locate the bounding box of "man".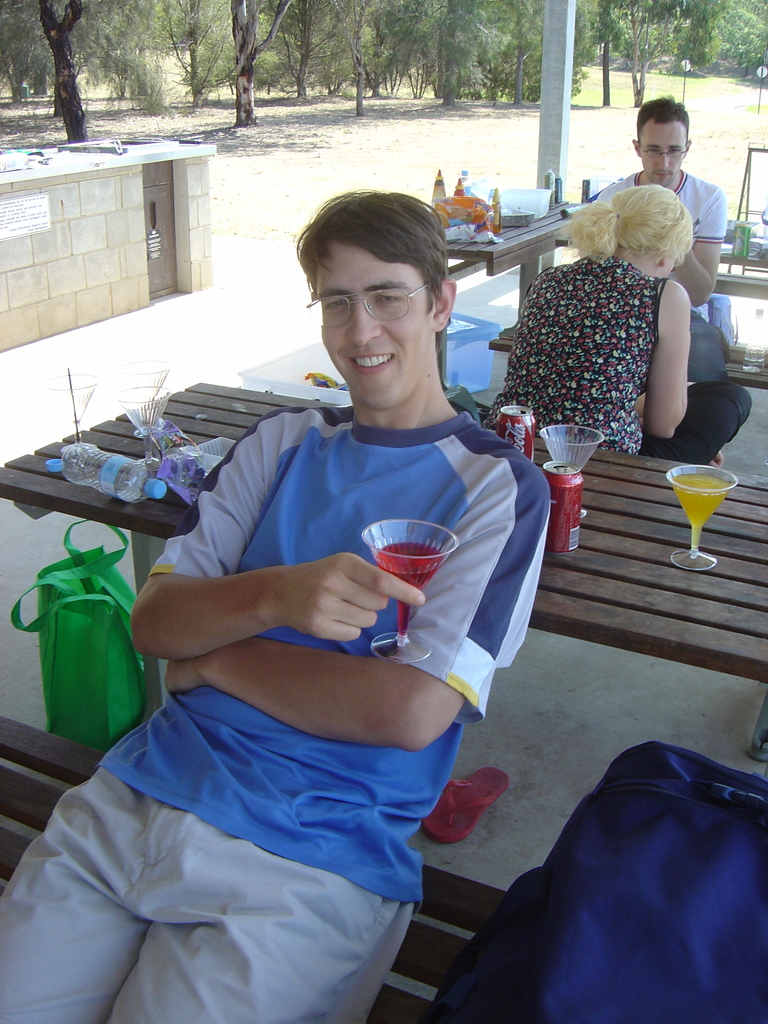
Bounding box: (left=20, top=369, right=544, bottom=1002).
